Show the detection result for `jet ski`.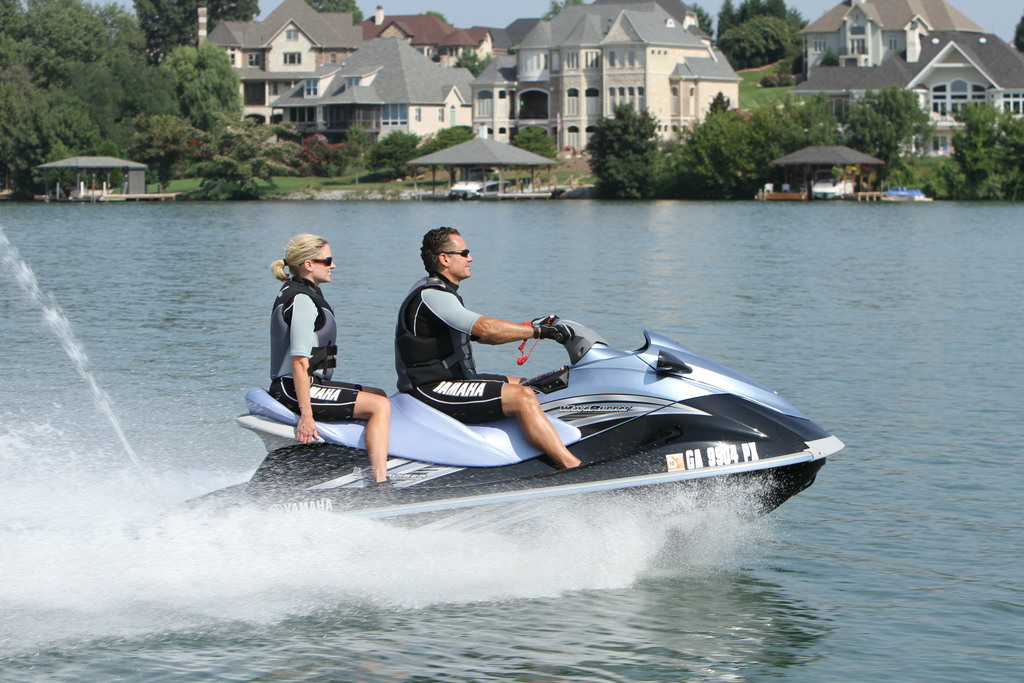
{"left": 205, "top": 308, "right": 848, "bottom": 527}.
